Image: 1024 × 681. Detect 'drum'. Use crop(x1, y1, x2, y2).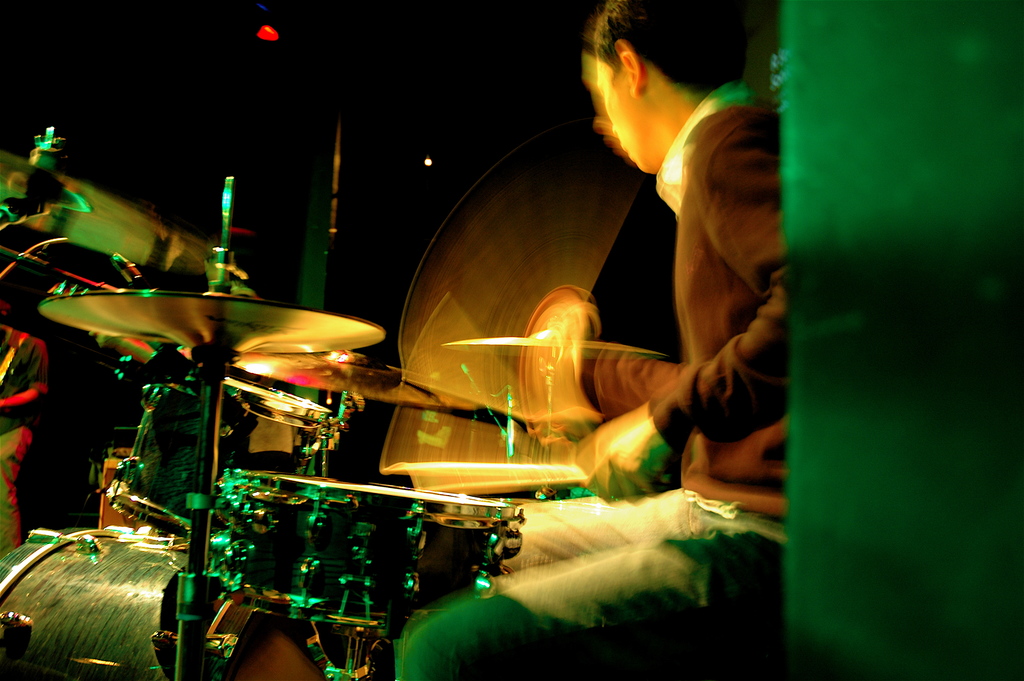
crop(102, 374, 333, 545).
